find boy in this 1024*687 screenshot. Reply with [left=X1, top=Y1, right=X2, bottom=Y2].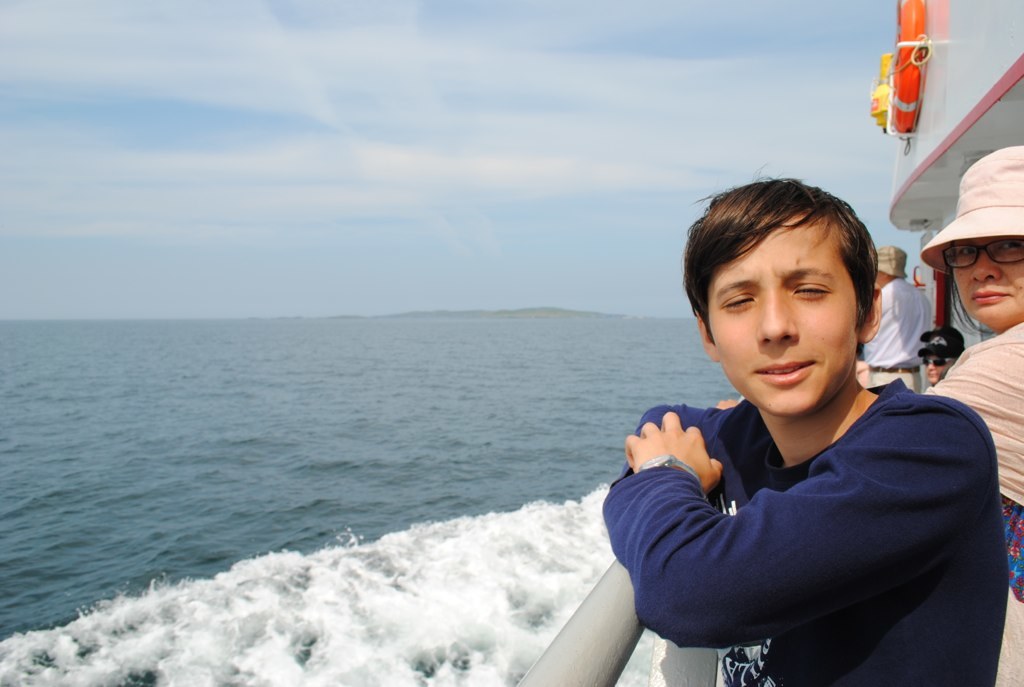
[left=598, top=137, right=992, bottom=686].
